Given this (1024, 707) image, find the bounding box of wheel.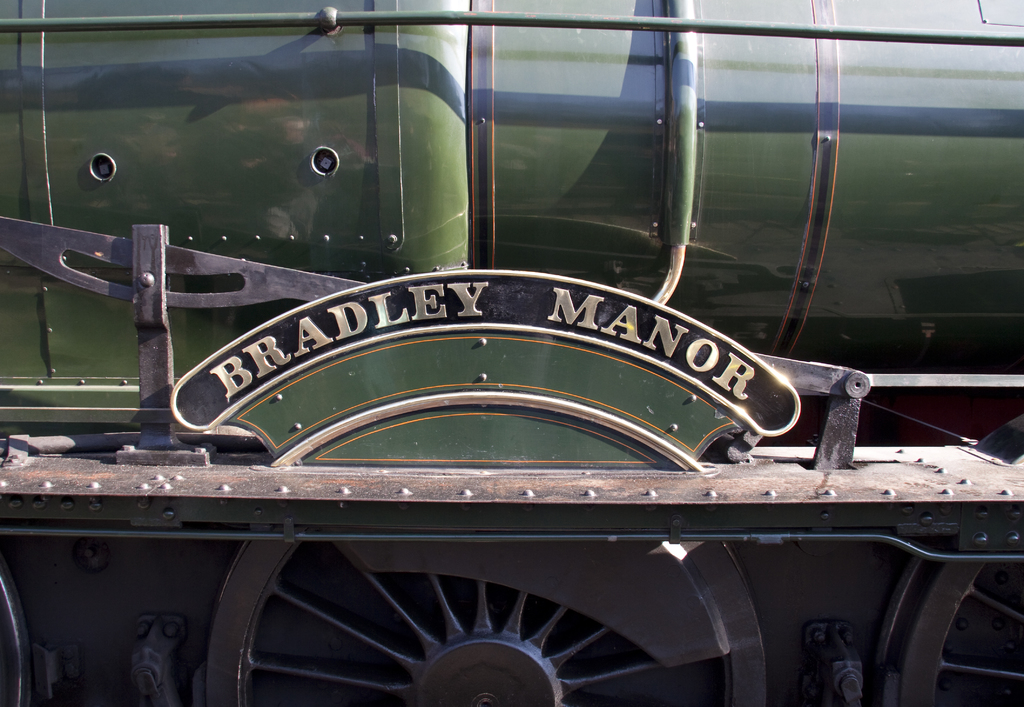
box(904, 552, 1023, 706).
